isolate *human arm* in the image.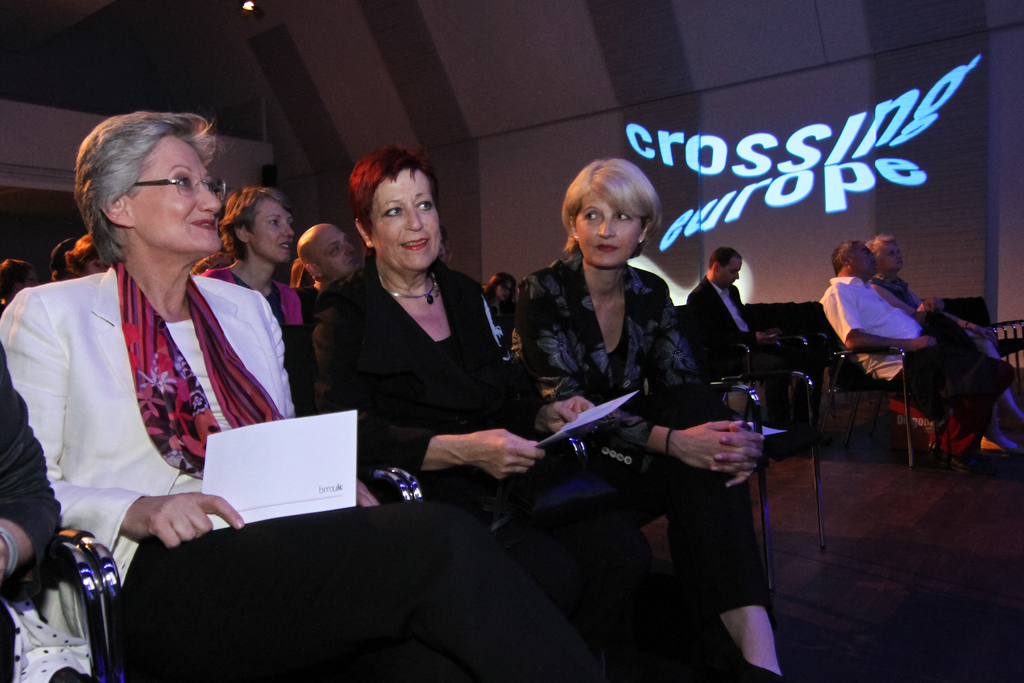
Isolated region: 478 269 604 444.
